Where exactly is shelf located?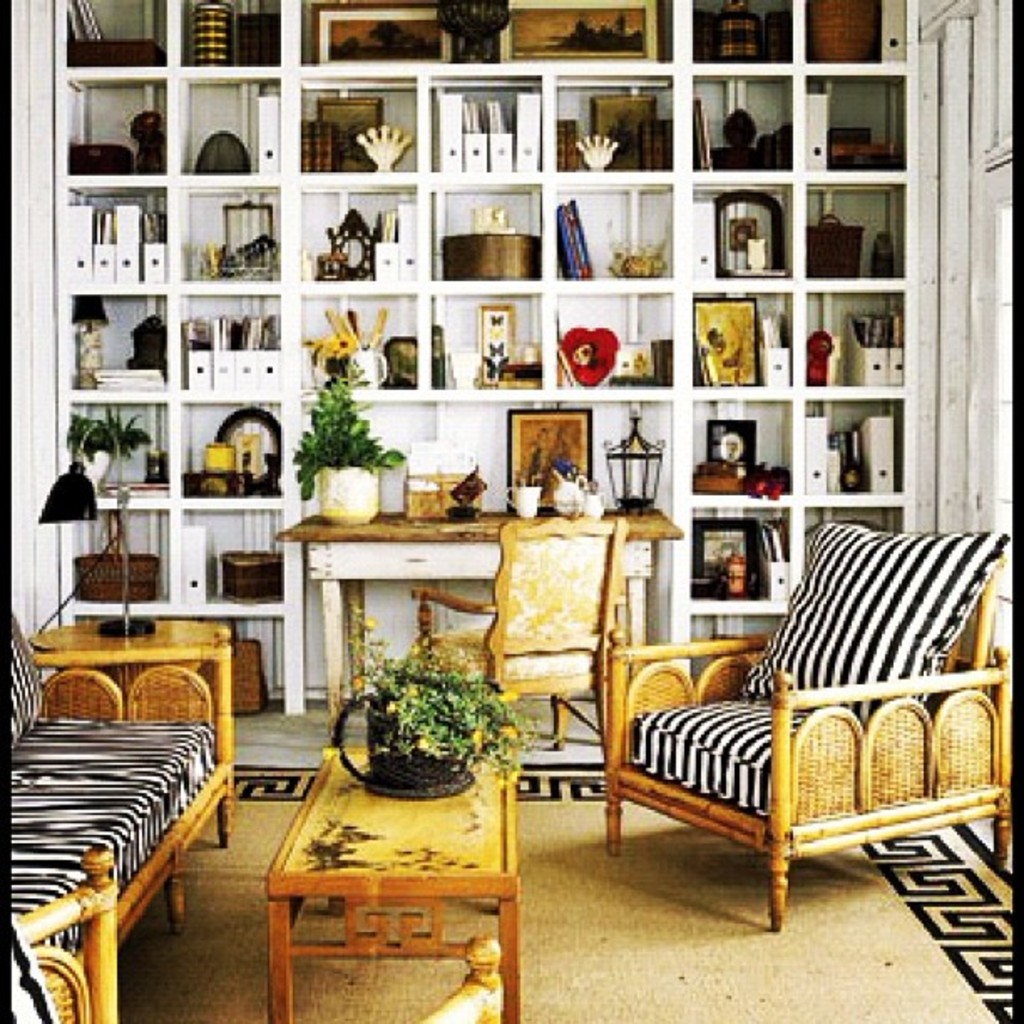
Its bounding box is x1=676, y1=57, x2=810, y2=187.
